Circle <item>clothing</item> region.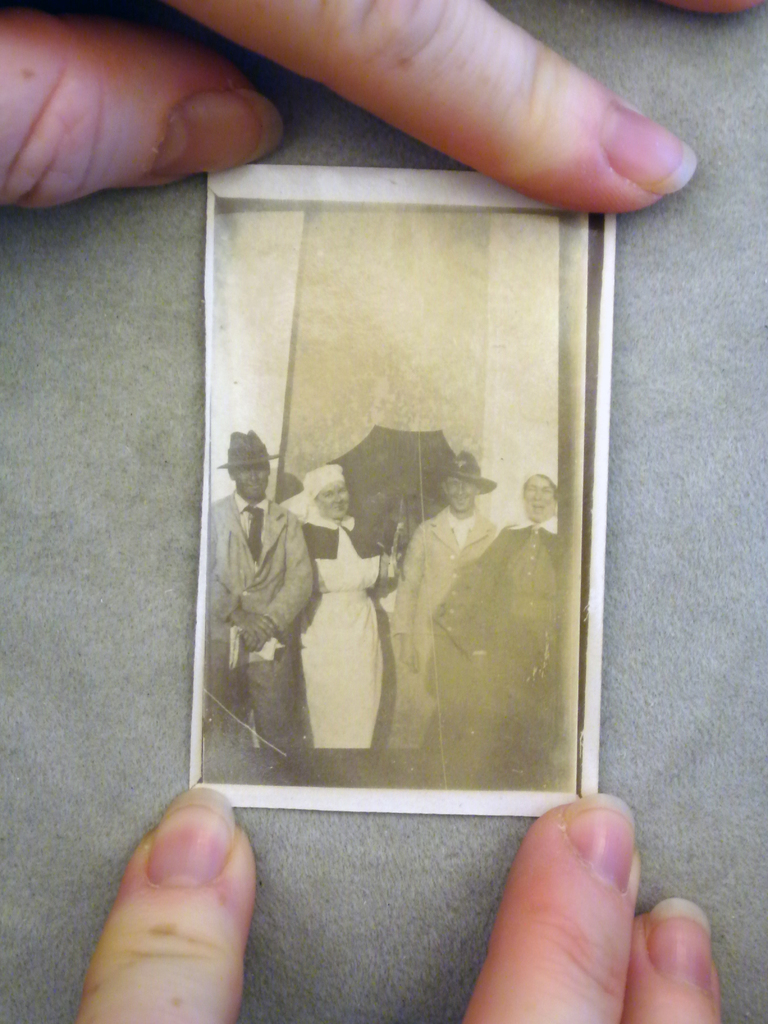
Region: {"left": 281, "top": 476, "right": 413, "bottom": 750}.
